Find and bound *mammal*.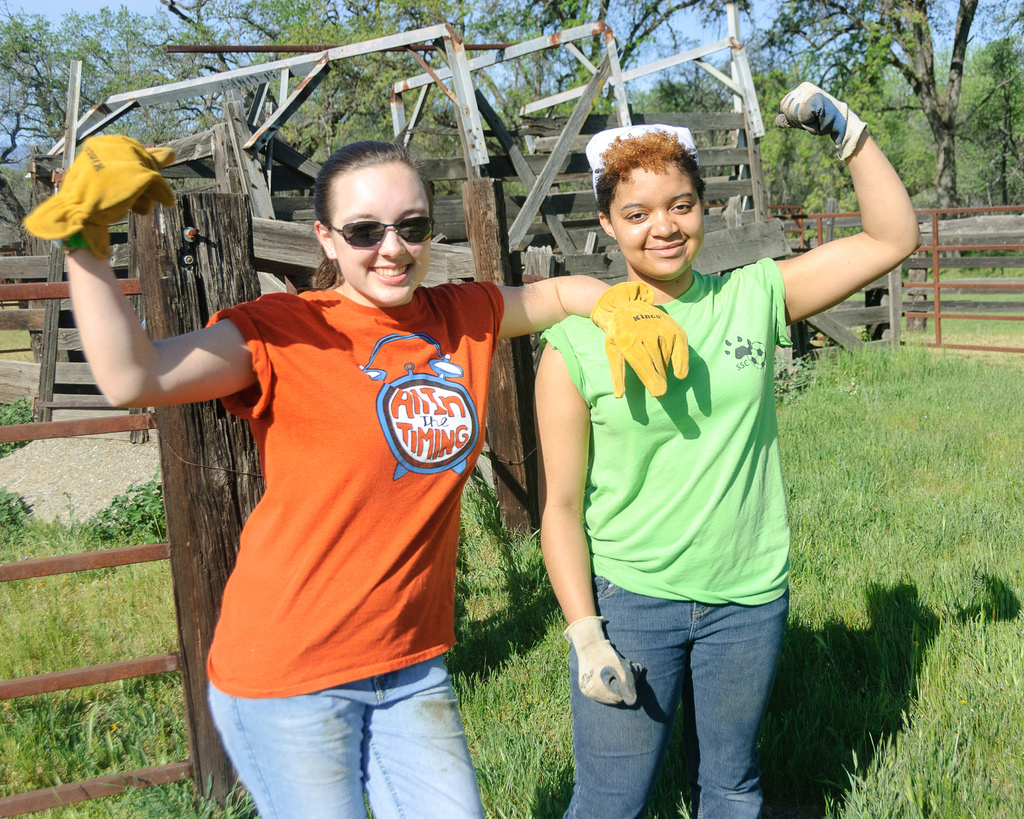
Bound: bbox=[531, 79, 923, 818].
